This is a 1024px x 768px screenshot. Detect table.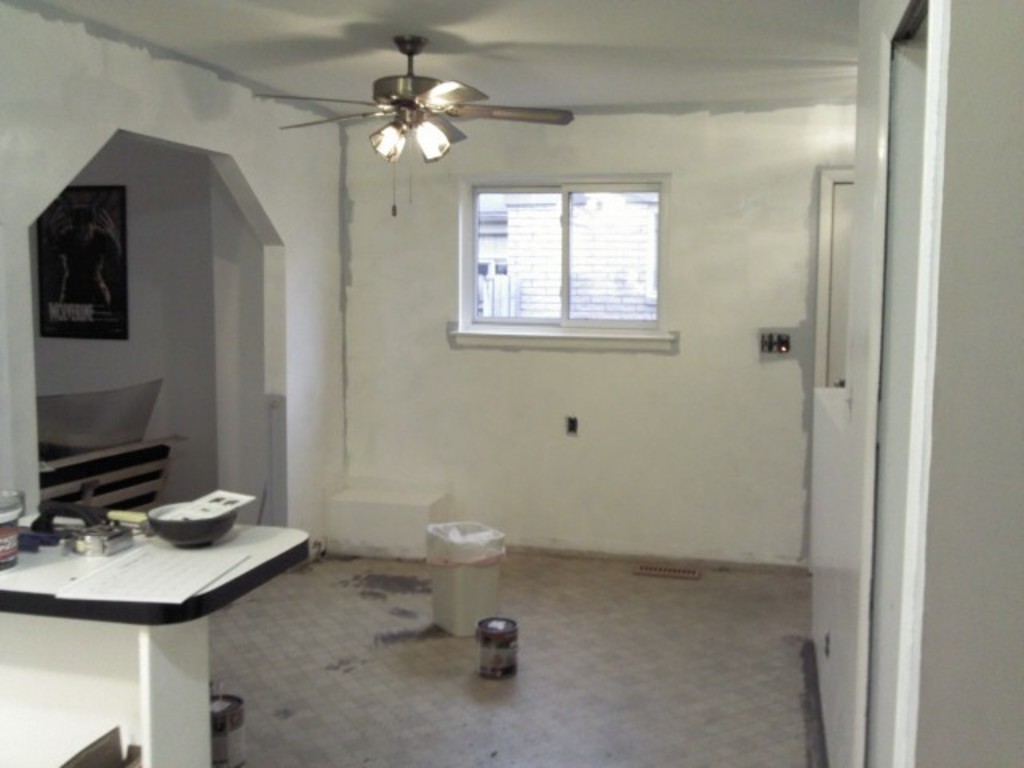
Rect(22, 467, 286, 747).
